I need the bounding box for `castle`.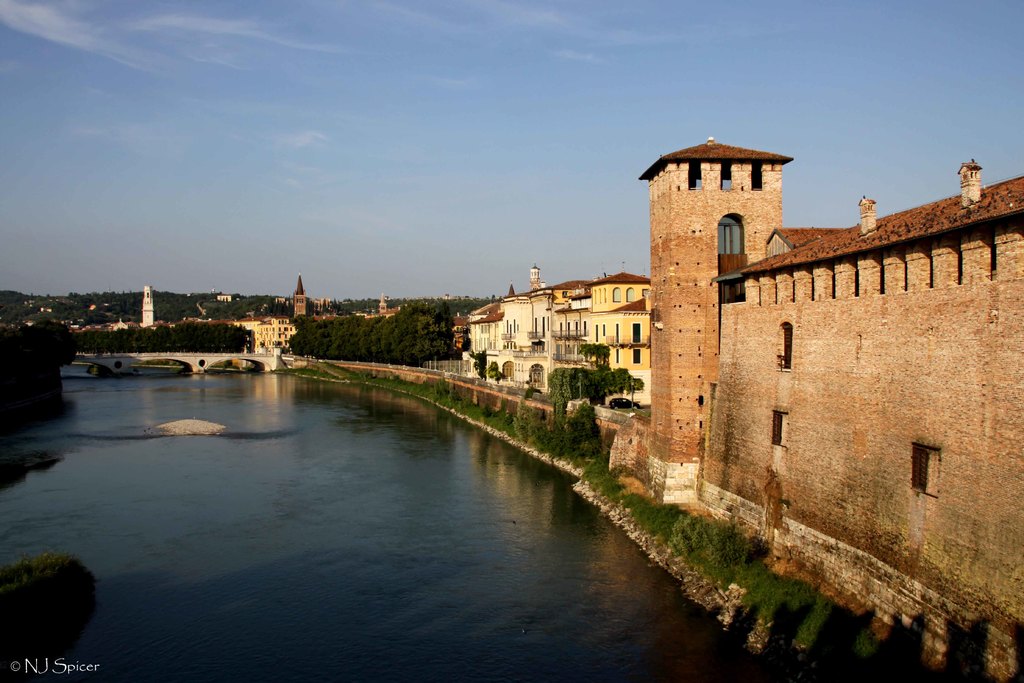
Here it is: 285 270 310 319.
